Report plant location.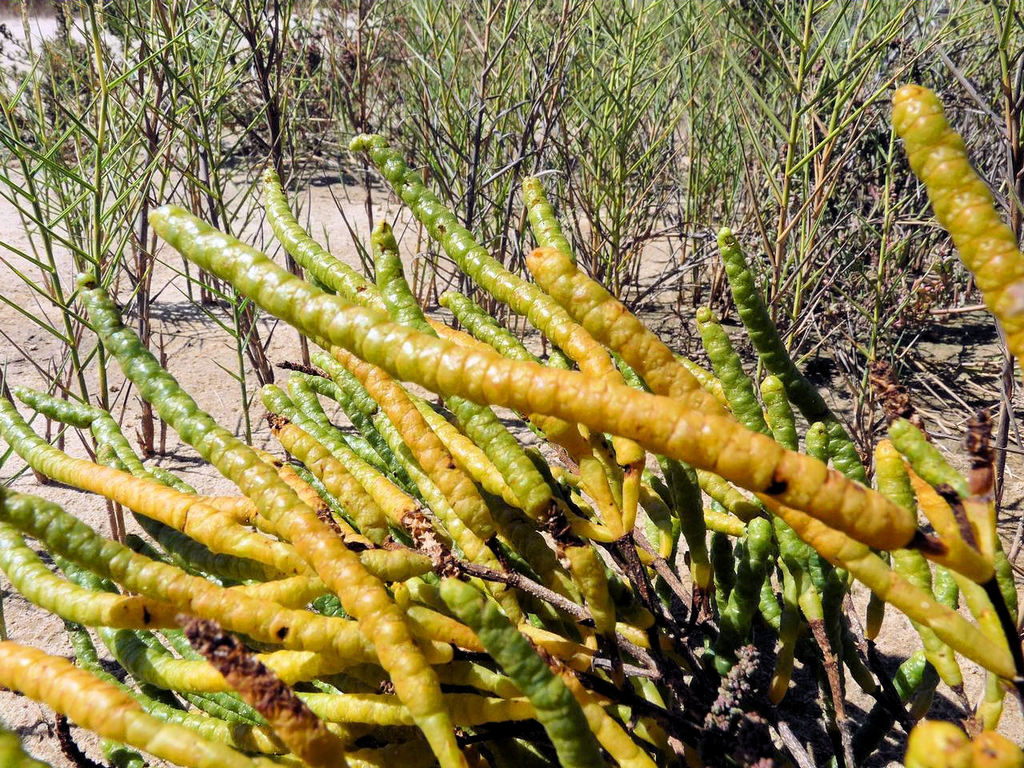
Report: 5,0,174,661.
